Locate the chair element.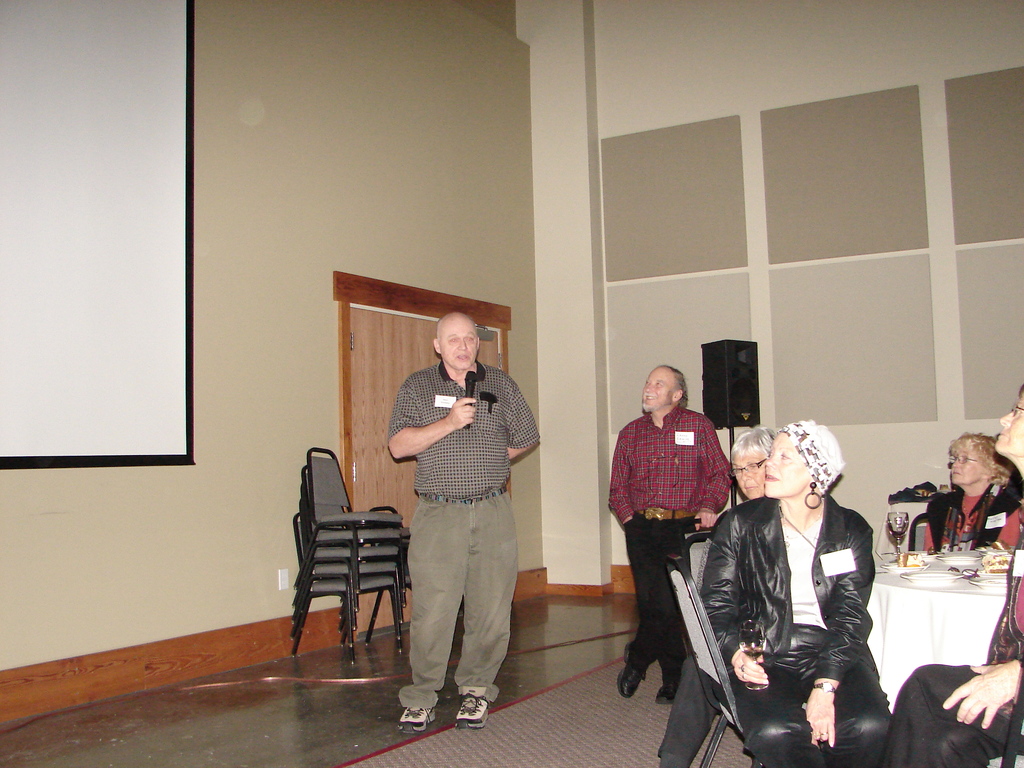
Element bbox: <region>909, 511, 927, 552</region>.
